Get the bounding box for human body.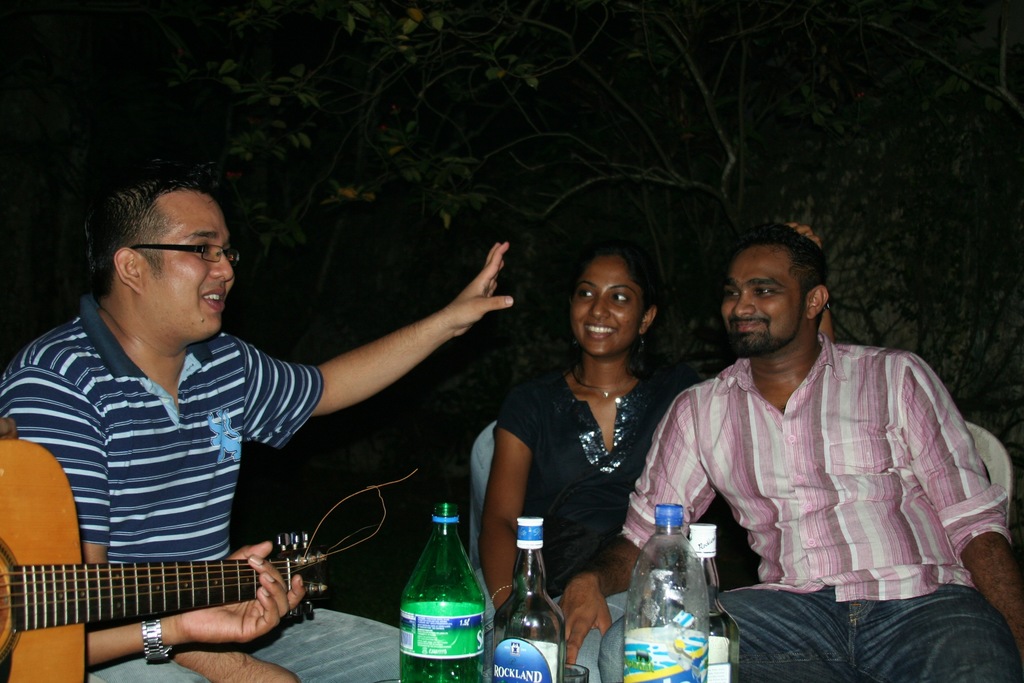
[560,341,1022,682].
